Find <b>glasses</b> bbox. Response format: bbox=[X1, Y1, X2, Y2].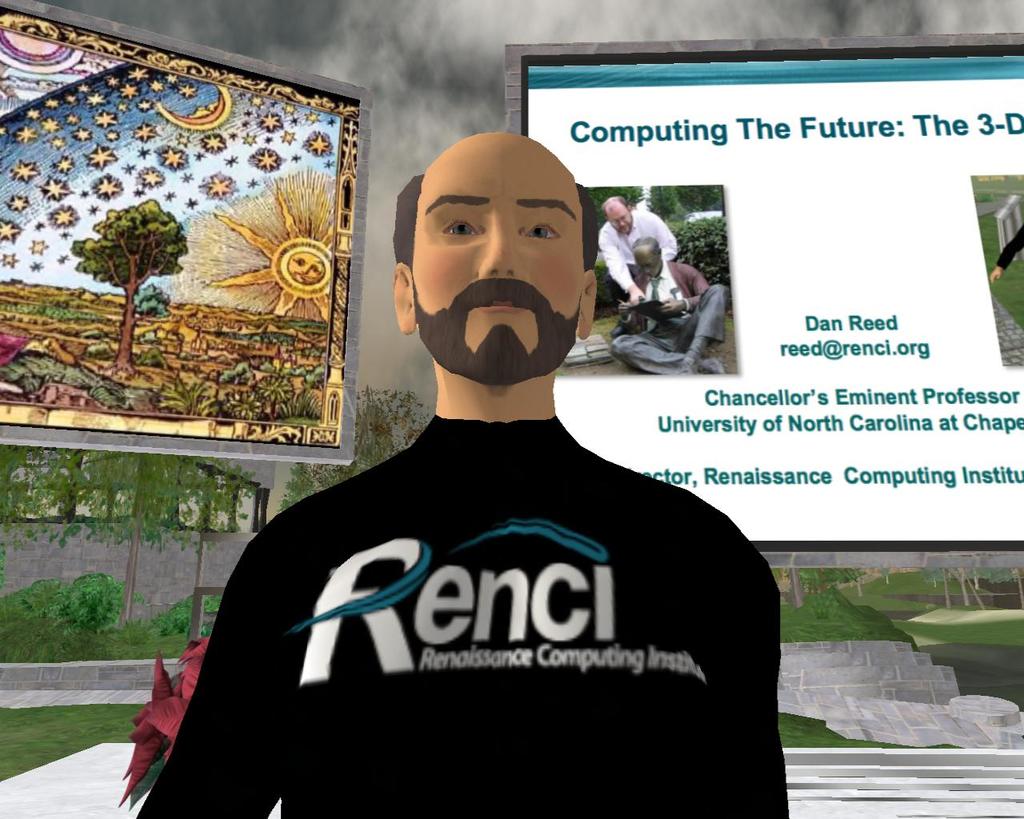
bbox=[637, 256, 658, 272].
